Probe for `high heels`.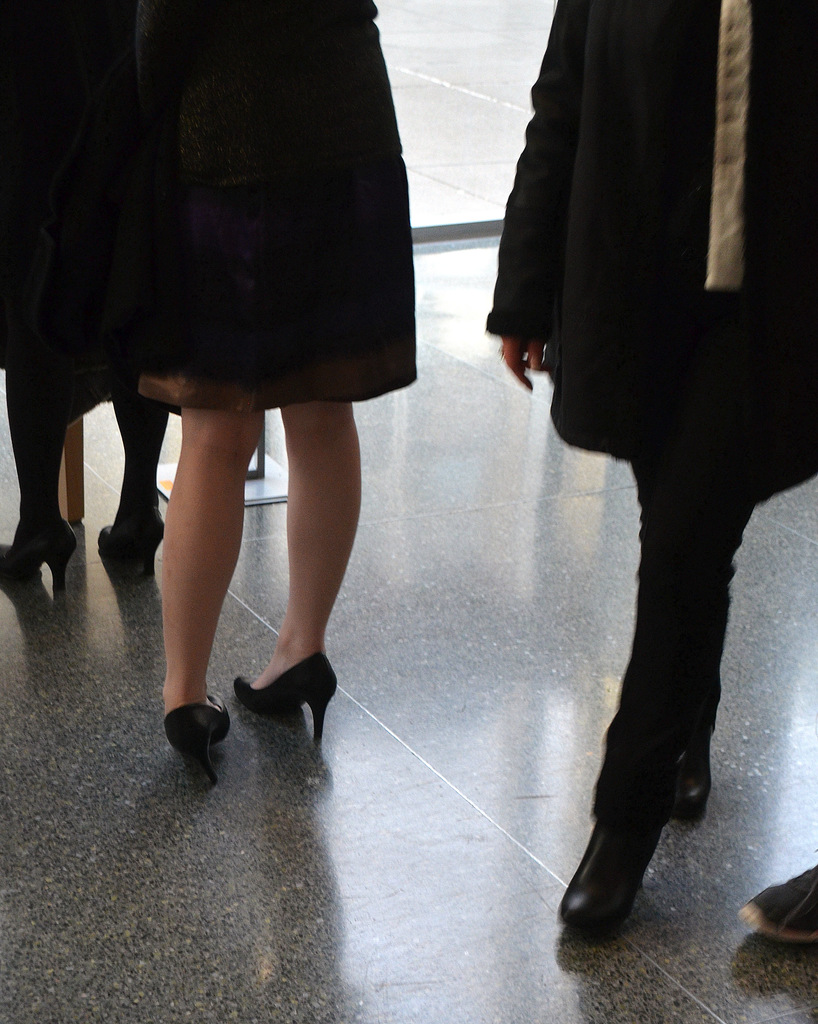
Probe result: [552,696,726,931].
